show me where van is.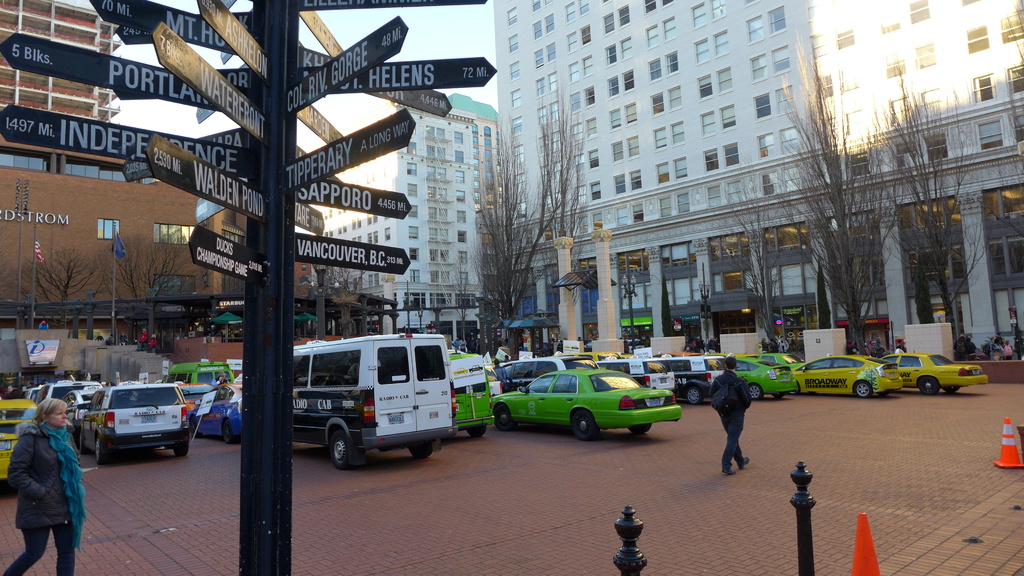
van is at region(292, 330, 460, 469).
